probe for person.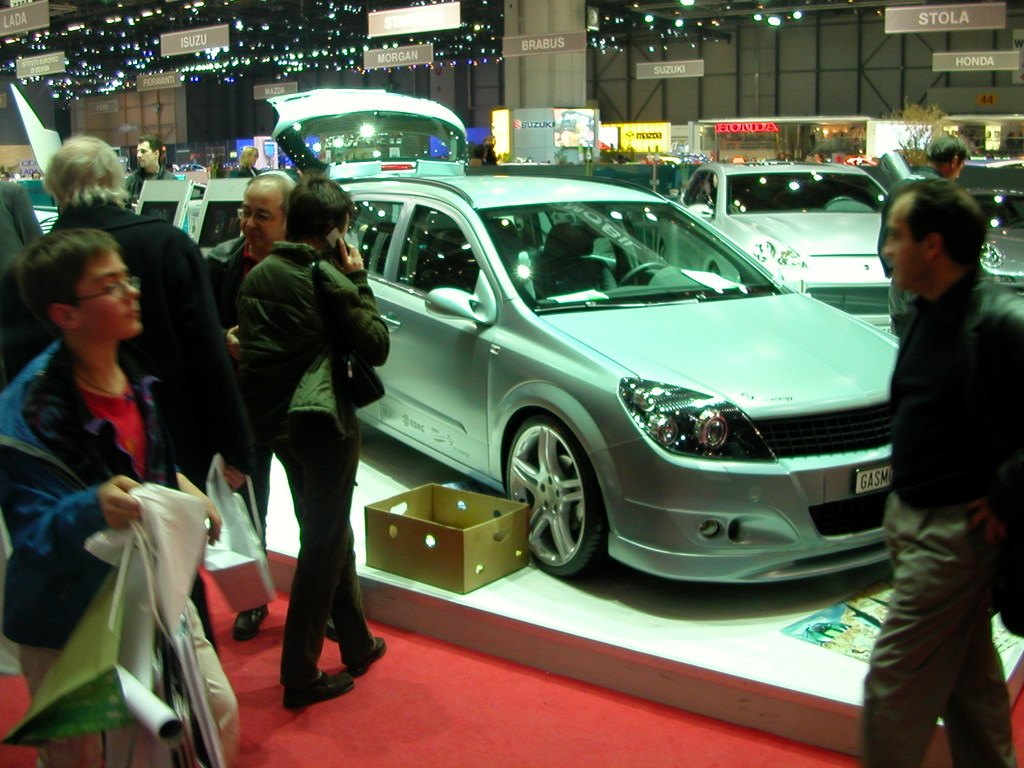
Probe result: {"x1": 0, "y1": 173, "x2": 38, "y2": 269}.
